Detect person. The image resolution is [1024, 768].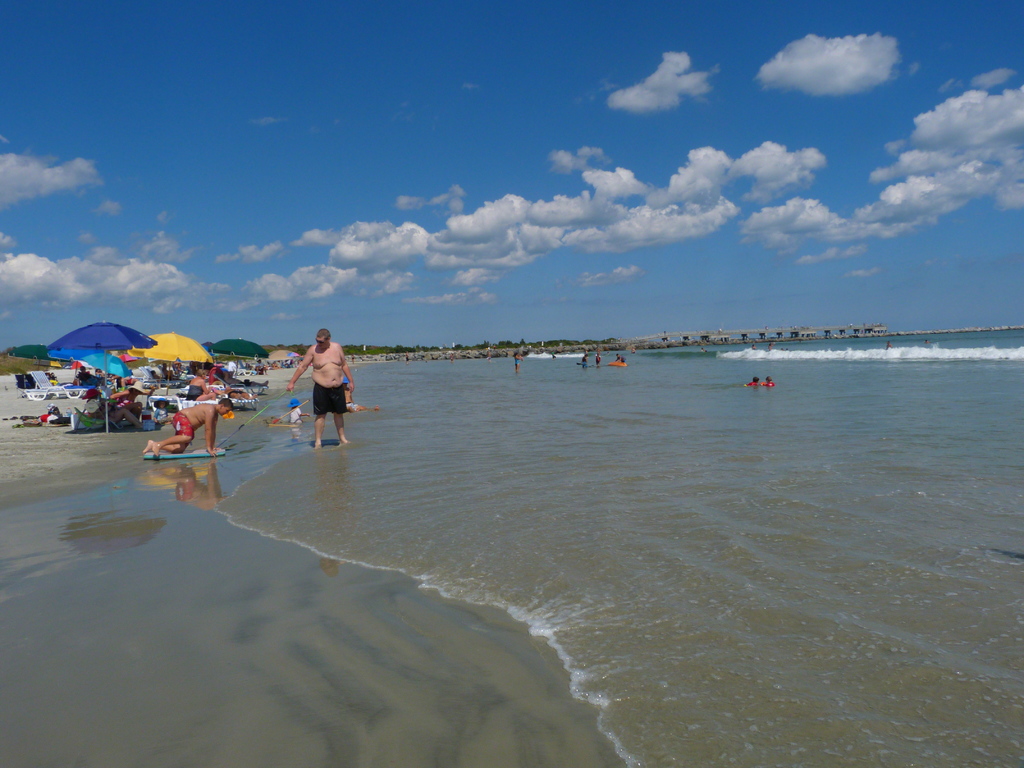
select_region(748, 373, 761, 393).
